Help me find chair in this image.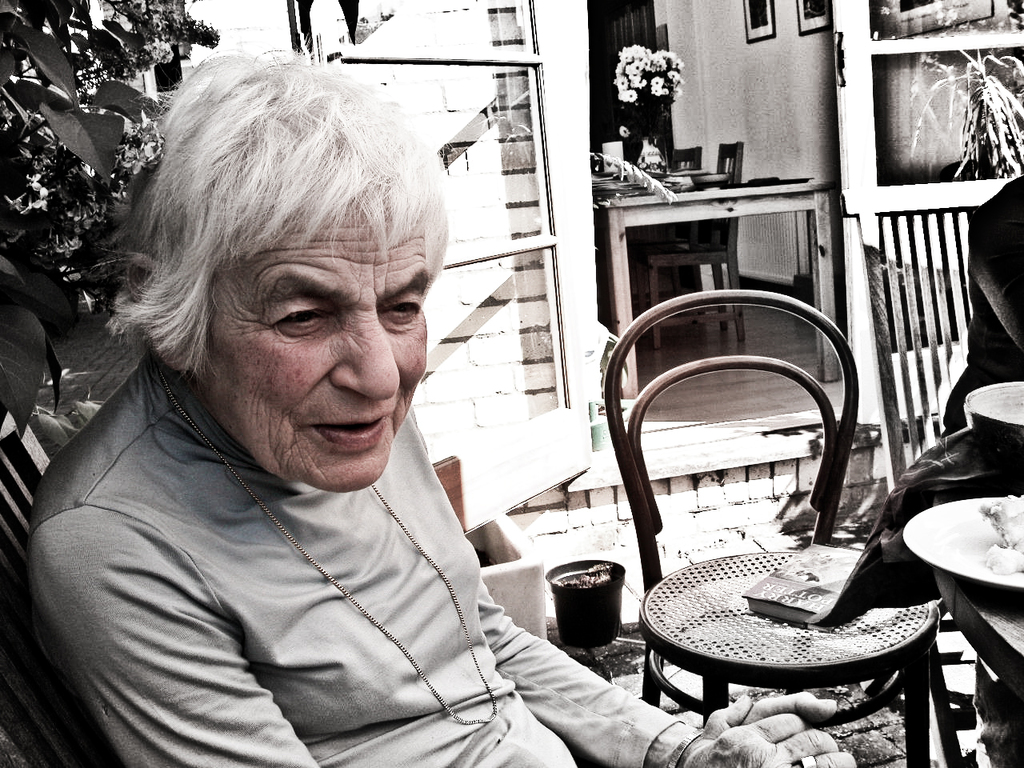
Found it: box(598, 241, 914, 726).
